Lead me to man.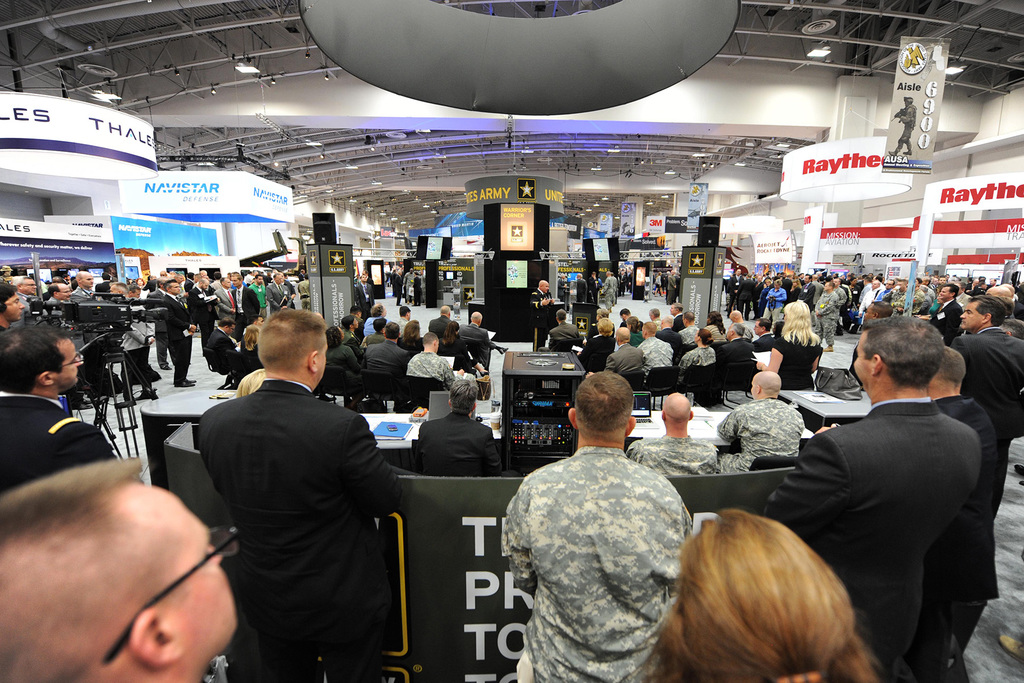
Lead to box=[575, 273, 589, 305].
